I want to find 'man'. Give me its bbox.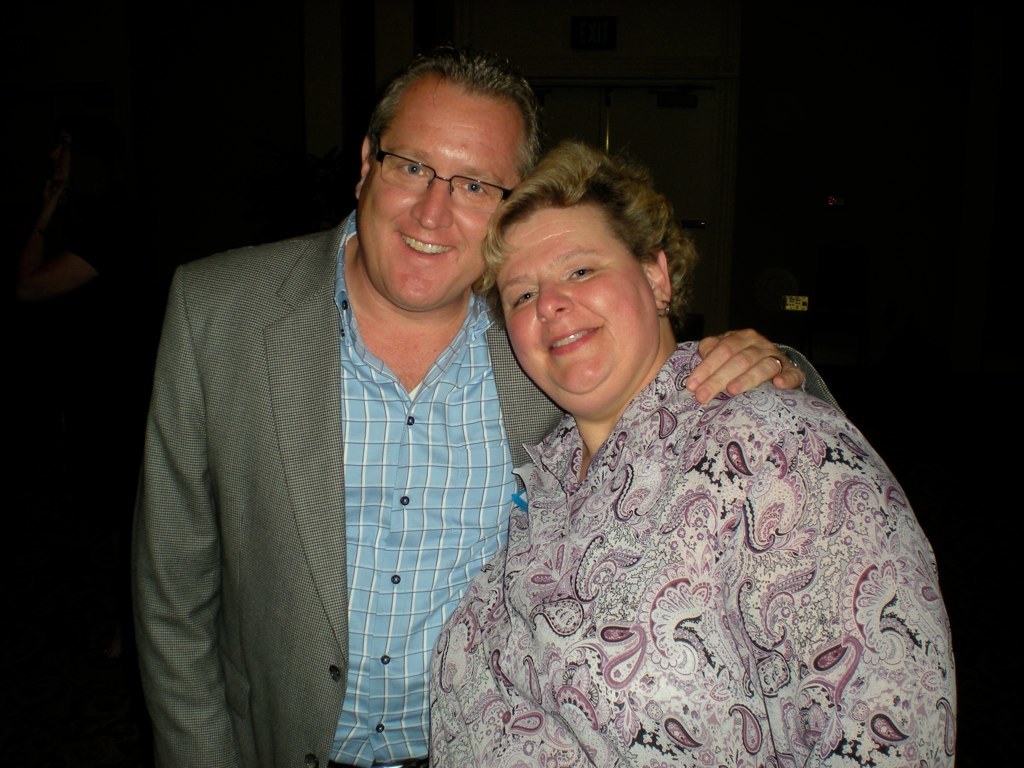
[130, 43, 837, 767].
